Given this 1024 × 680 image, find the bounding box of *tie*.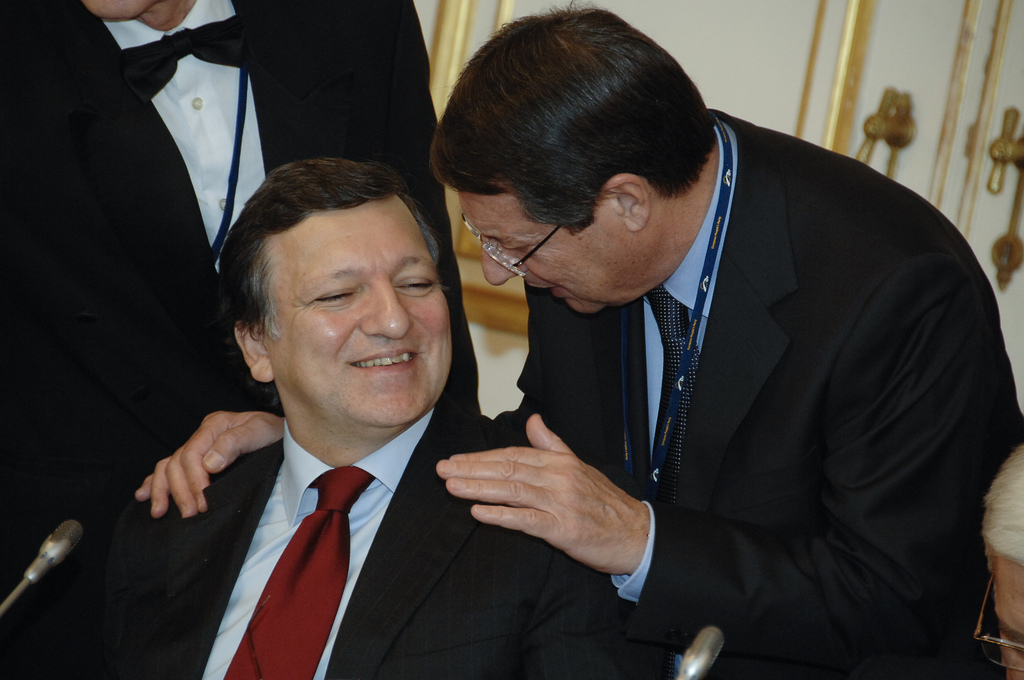
634/280/697/516.
